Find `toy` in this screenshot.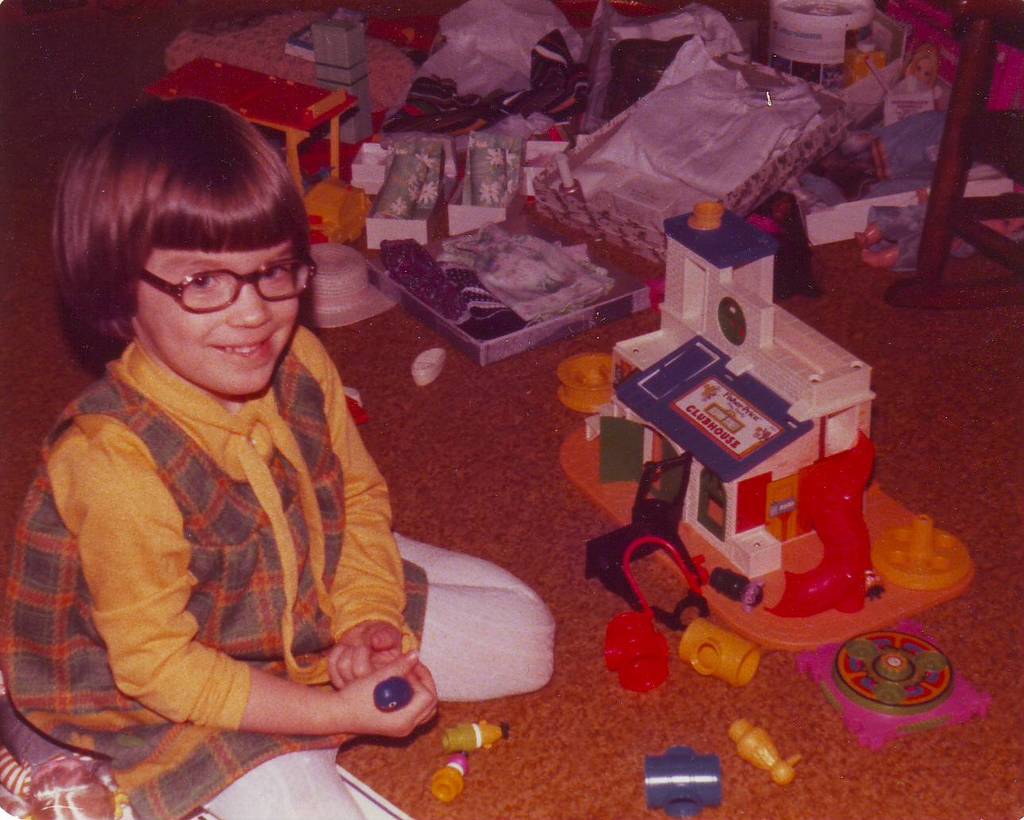
The bounding box for `toy` is bbox=[630, 742, 731, 819].
